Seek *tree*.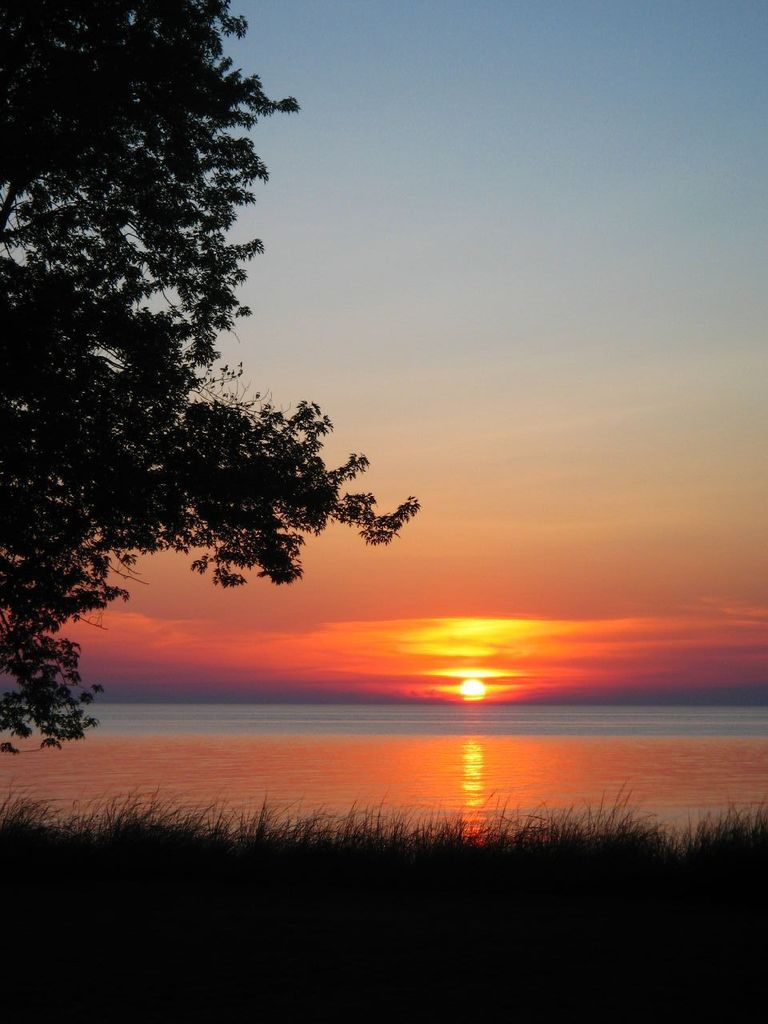
(left=0, top=0, right=423, bottom=771).
